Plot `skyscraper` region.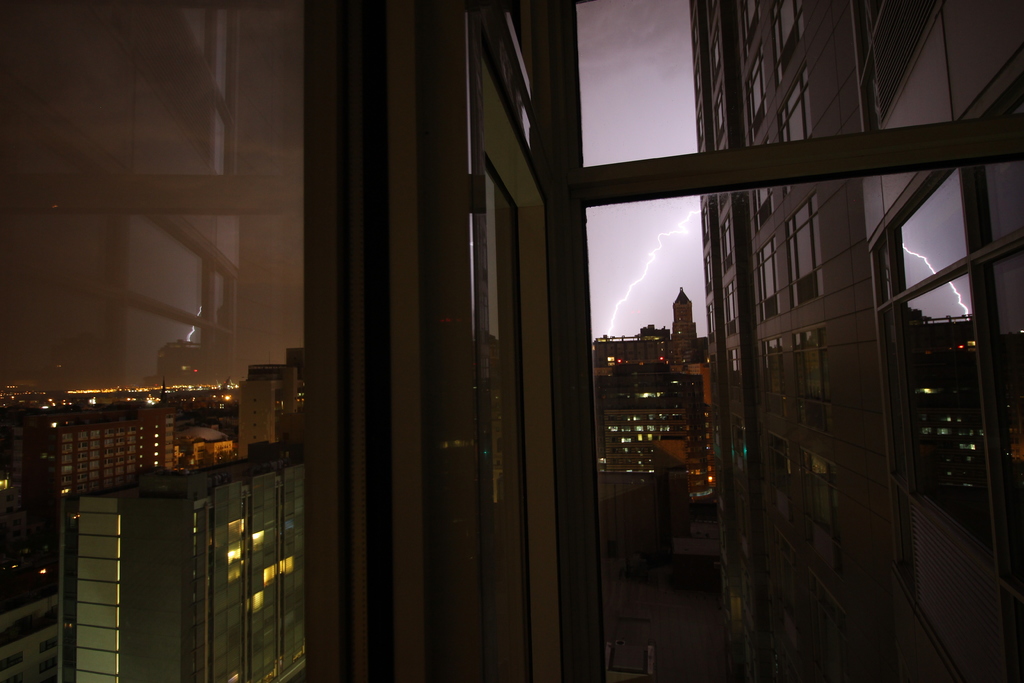
Plotted at left=679, top=0, right=1023, bottom=682.
